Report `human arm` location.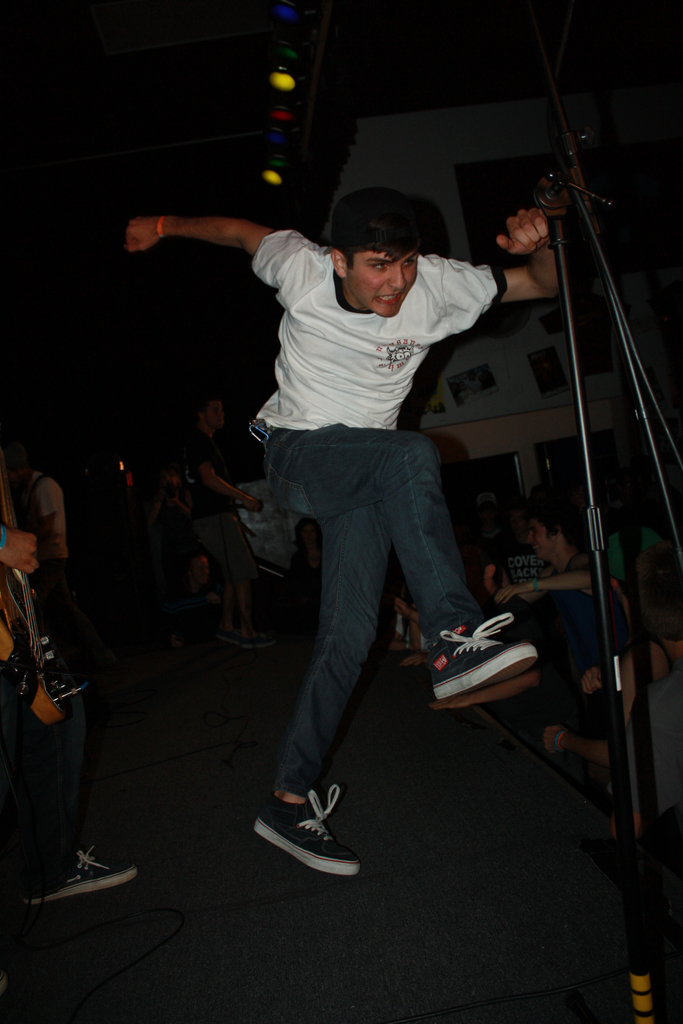
Report: x1=381, y1=589, x2=437, y2=635.
